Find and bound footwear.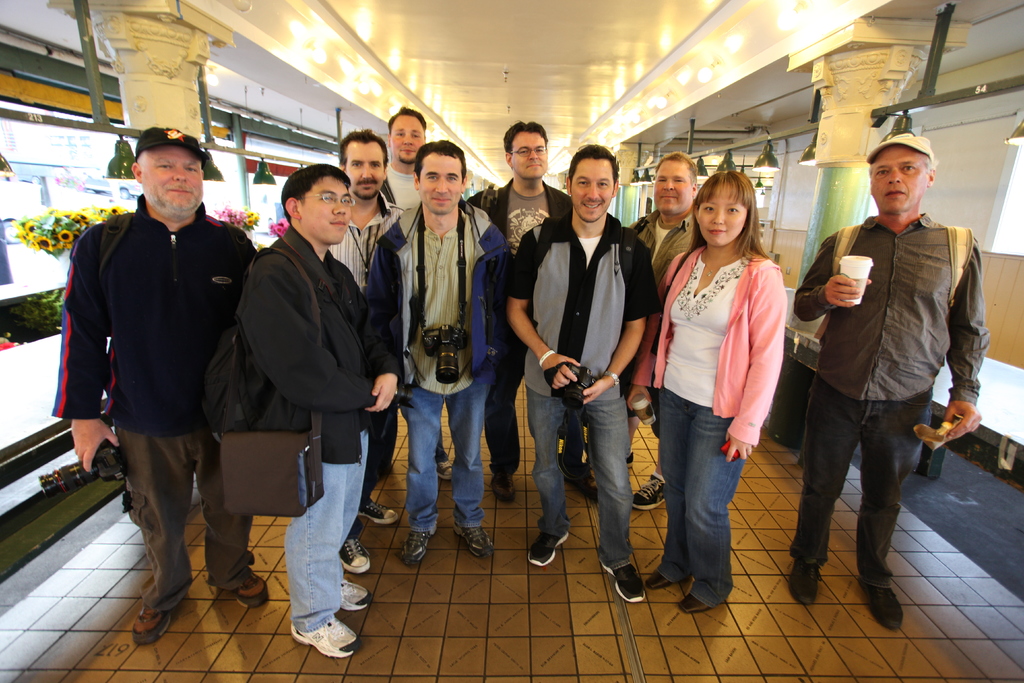
Bound: bbox=[531, 525, 572, 568].
